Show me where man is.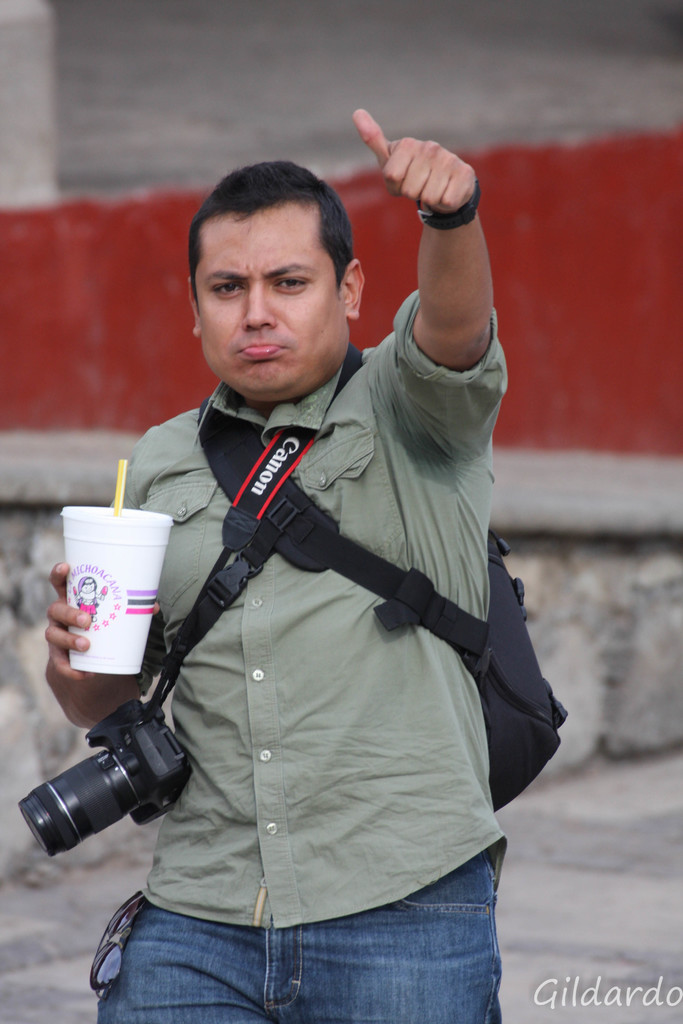
man is at (86,120,555,1023).
